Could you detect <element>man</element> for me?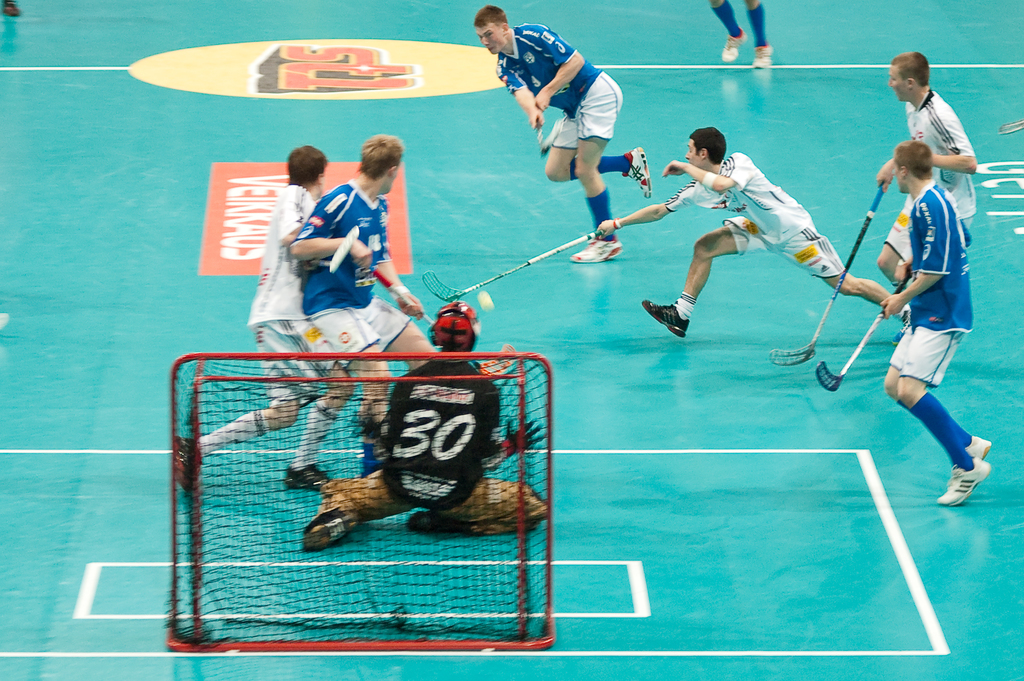
Detection result: (left=282, top=126, right=451, bottom=448).
